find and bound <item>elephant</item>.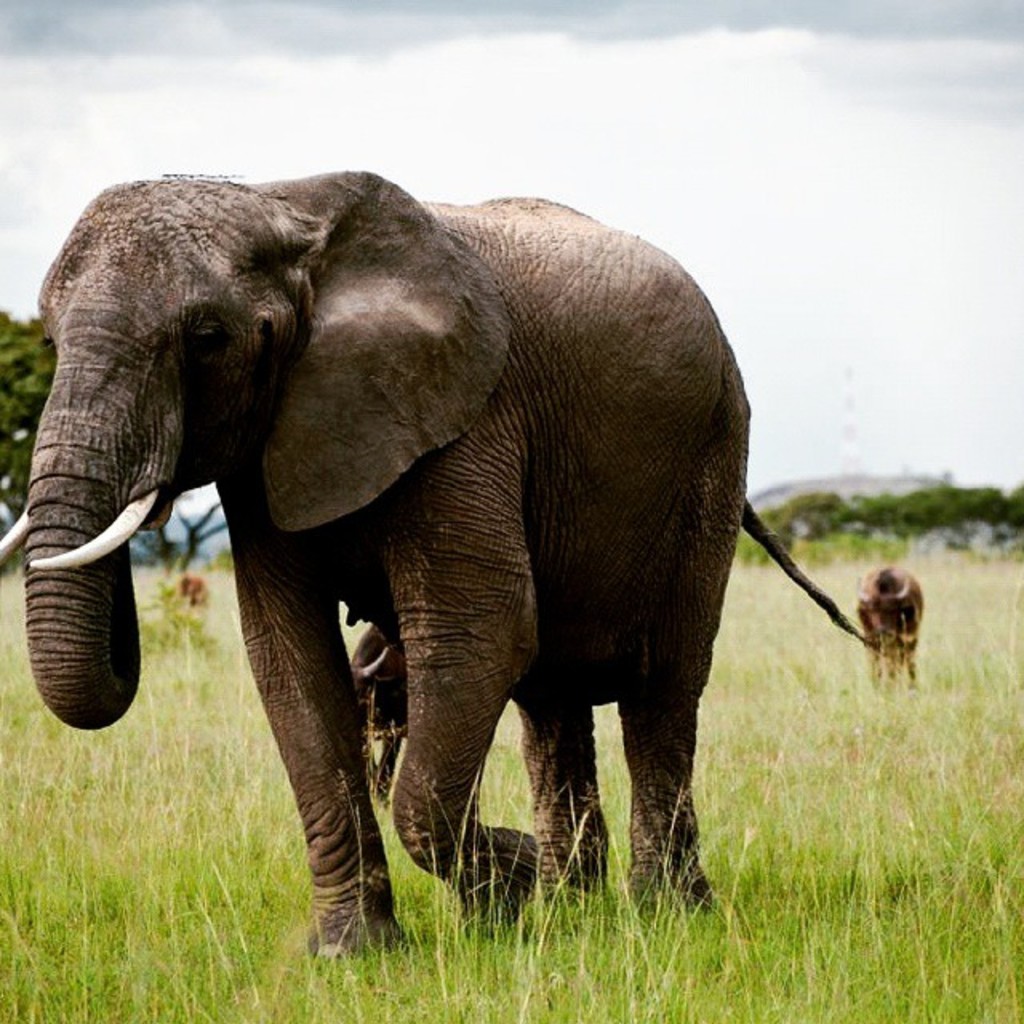
Bound: box(0, 170, 870, 962).
